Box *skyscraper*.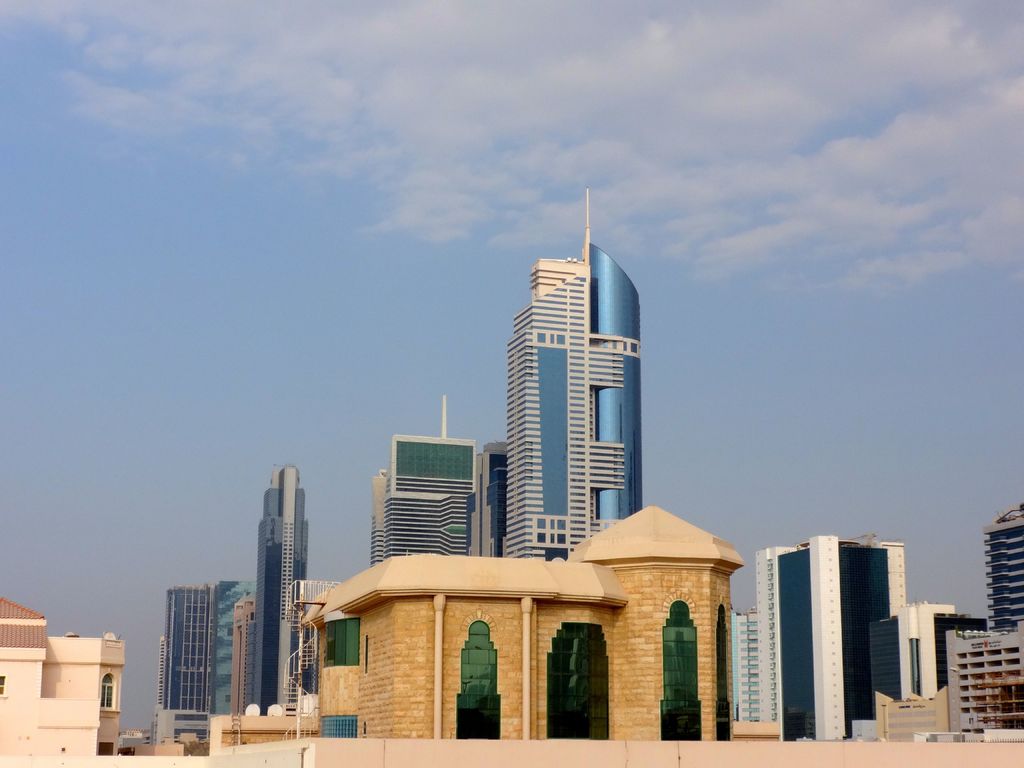
<bbox>496, 183, 651, 563</bbox>.
